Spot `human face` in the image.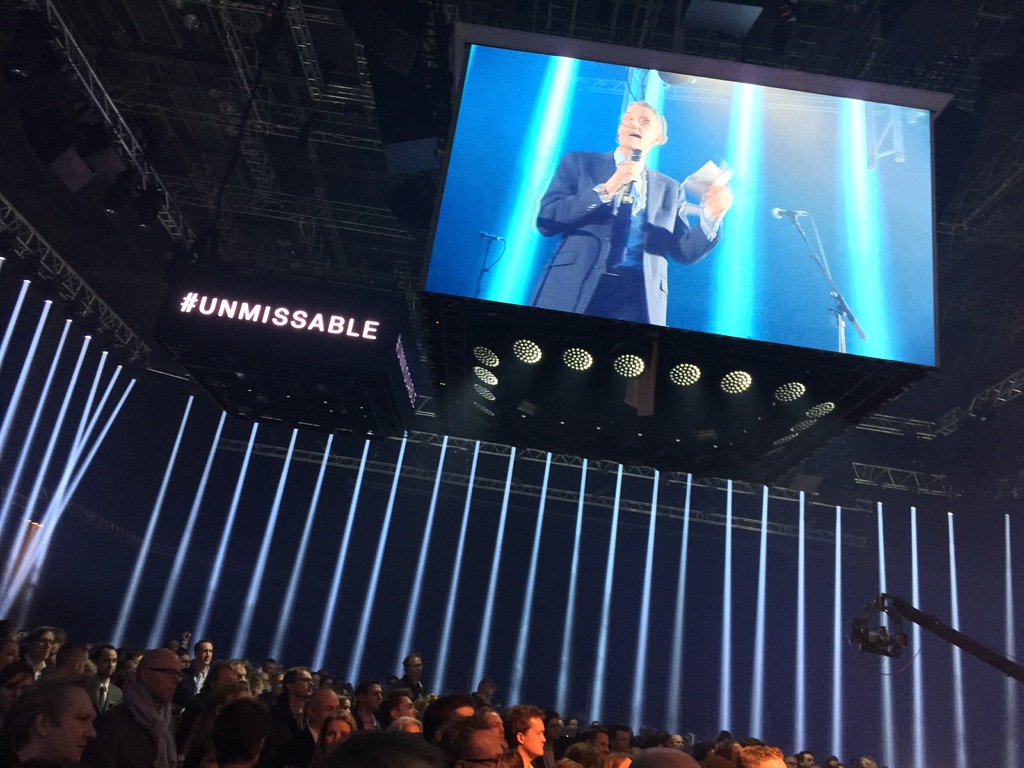
`human face` found at [475, 735, 512, 767].
